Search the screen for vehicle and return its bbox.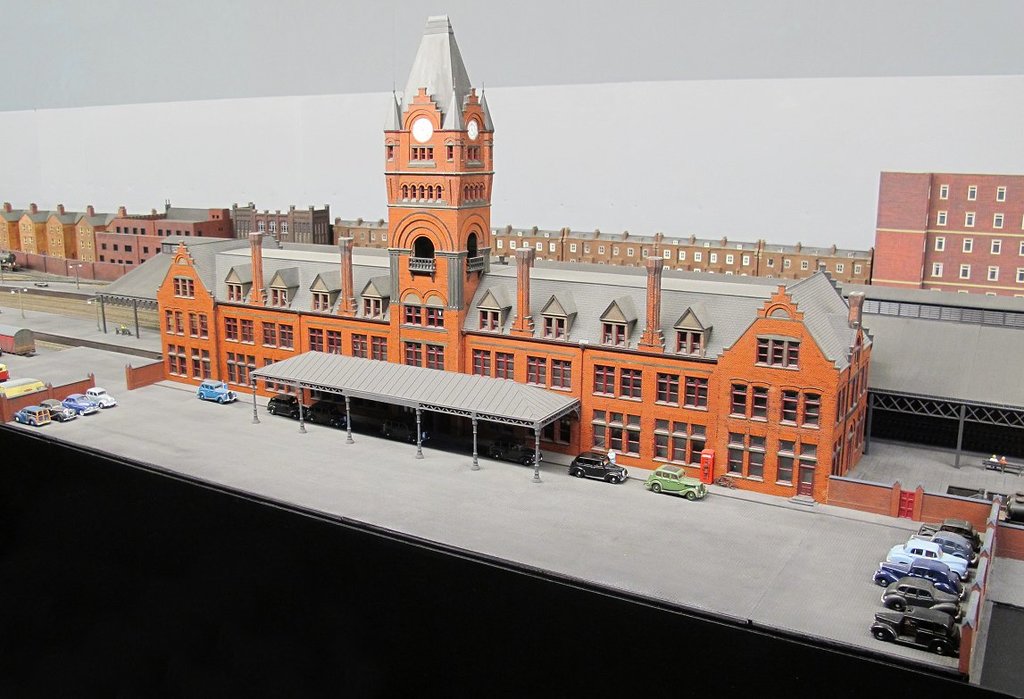
Found: 989/493/1023/521.
